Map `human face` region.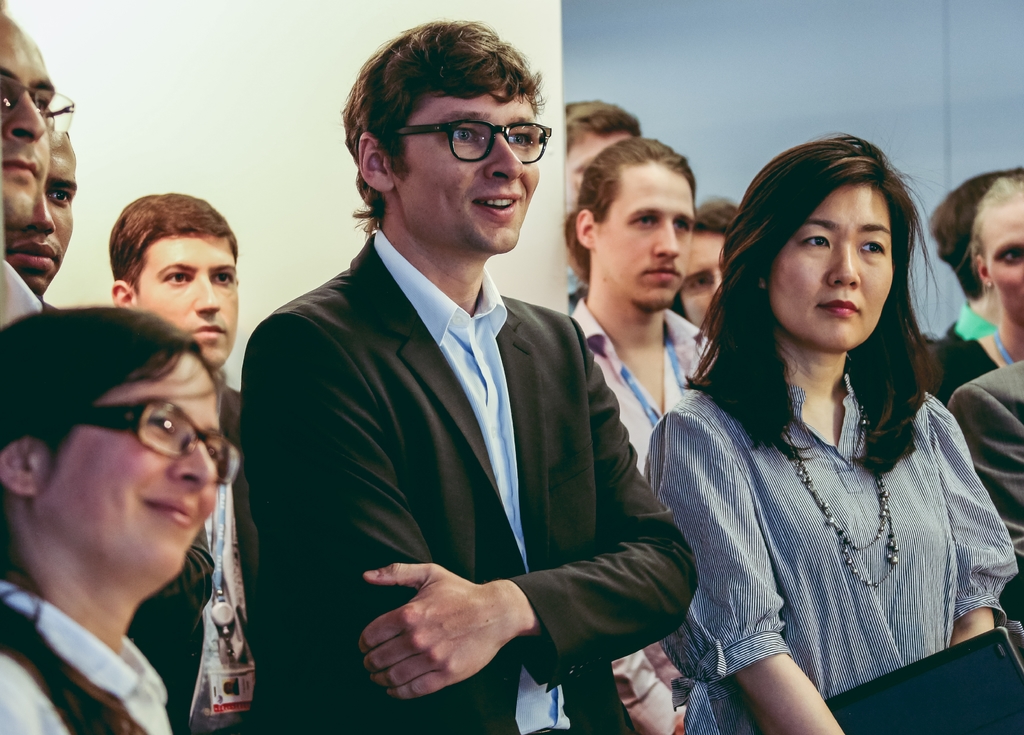
Mapped to box(3, 131, 76, 294).
